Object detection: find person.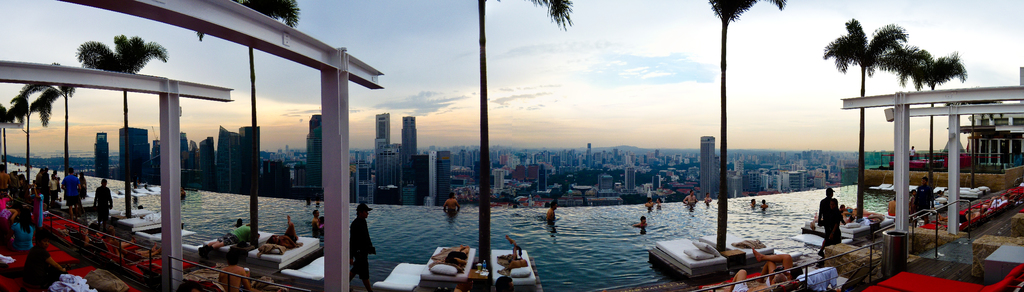
[204,220,257,247].
